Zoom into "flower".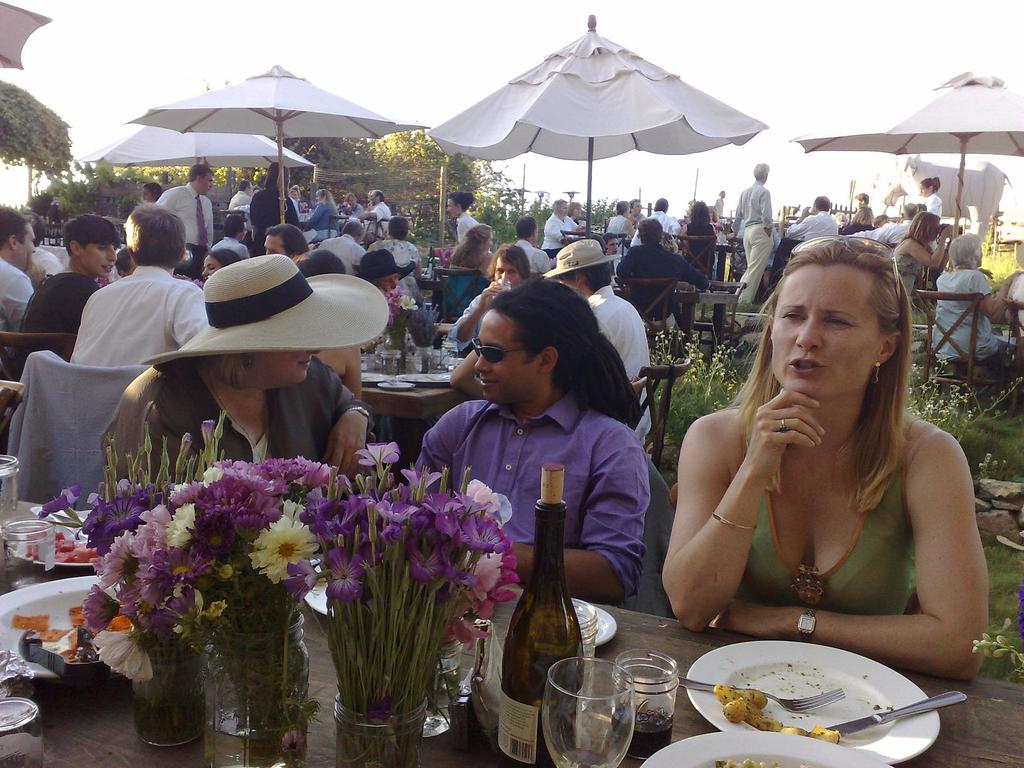
Zoom target: (327, 539, 360, 597).
